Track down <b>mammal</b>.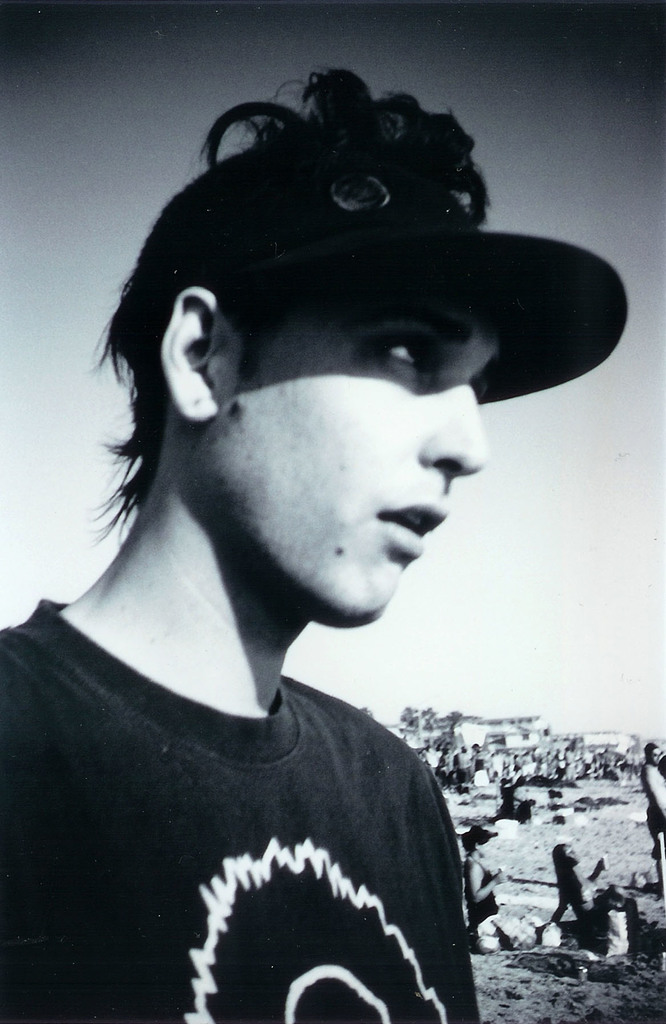
Tracked to detection(640, 735, 665, 884).
